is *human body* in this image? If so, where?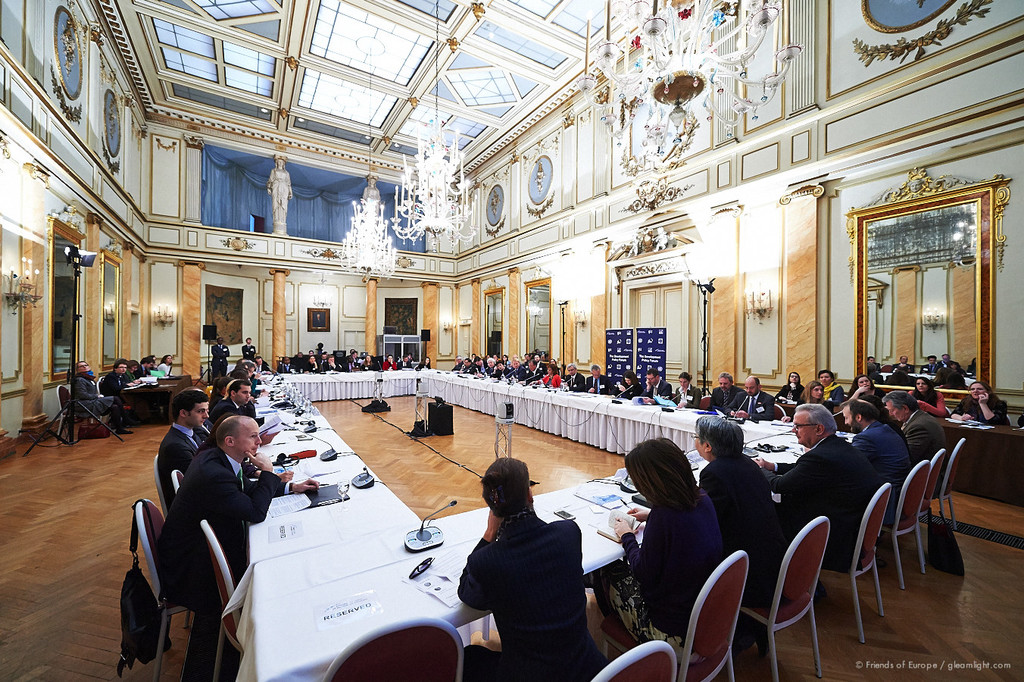
Yes, at {"x1": 950, "y1": 391, "x2": 1004, "y2": 421}.
